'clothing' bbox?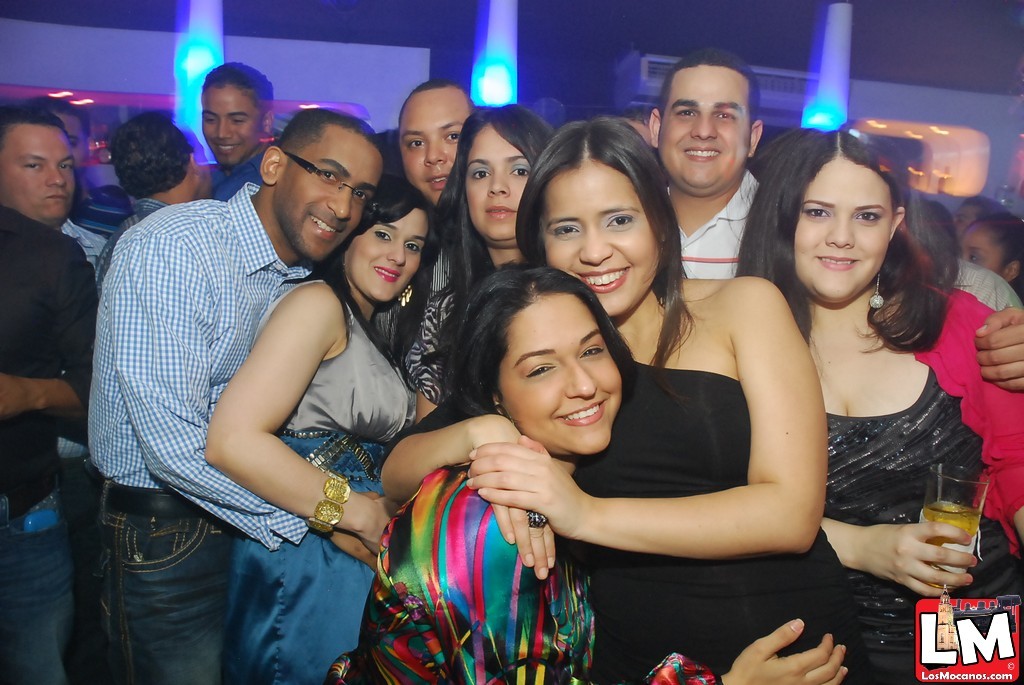
Rect(94, 201, 170, 299)
